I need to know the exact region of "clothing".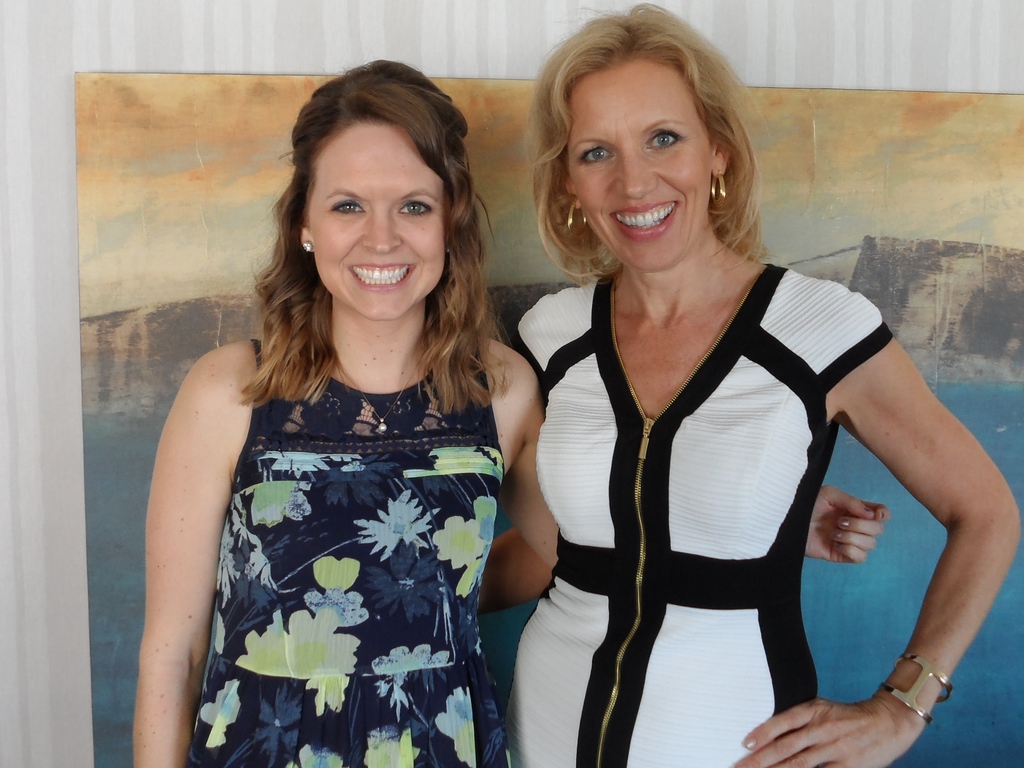
Region: rect(184, 337, 508, 767).
